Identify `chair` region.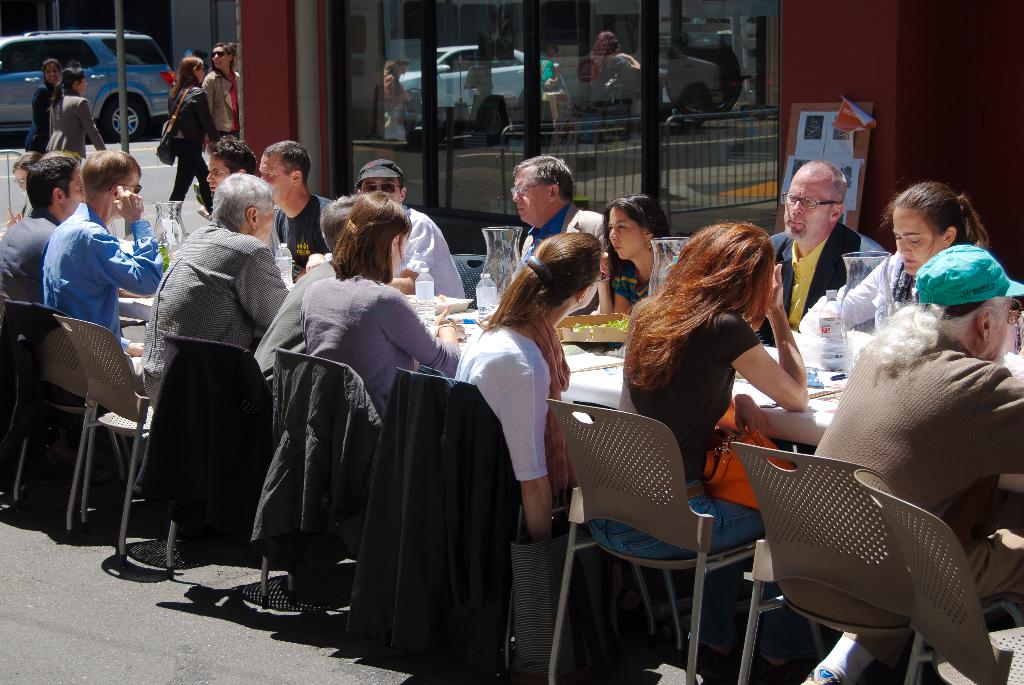
Region: 851 469 1023 684.
